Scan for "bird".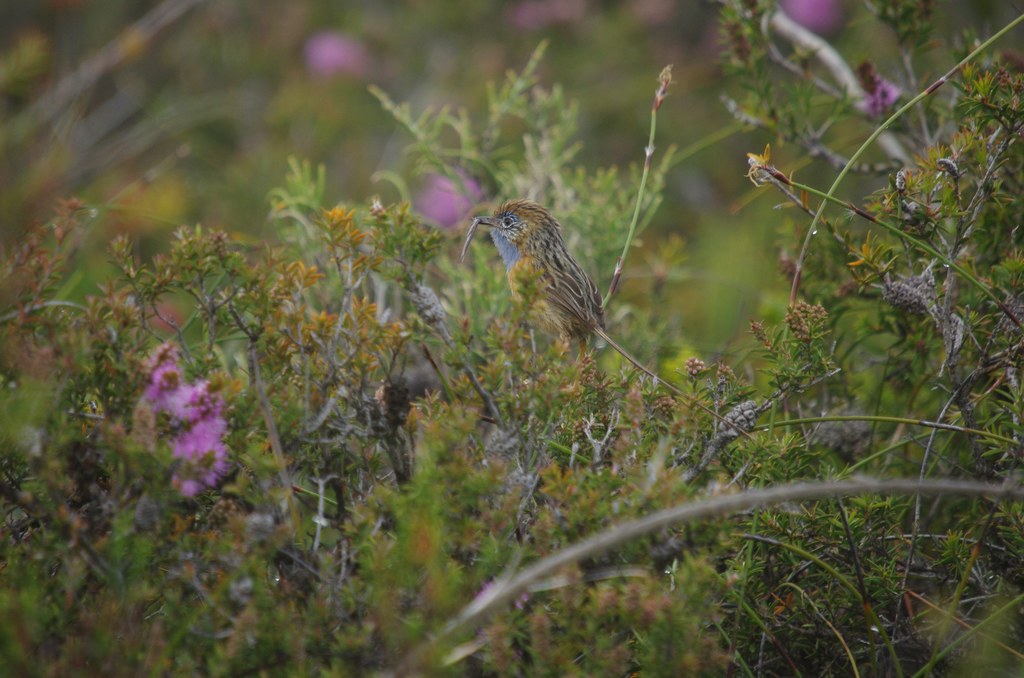
Scan result: (left=451, top=197, right=625, bottom=366).
